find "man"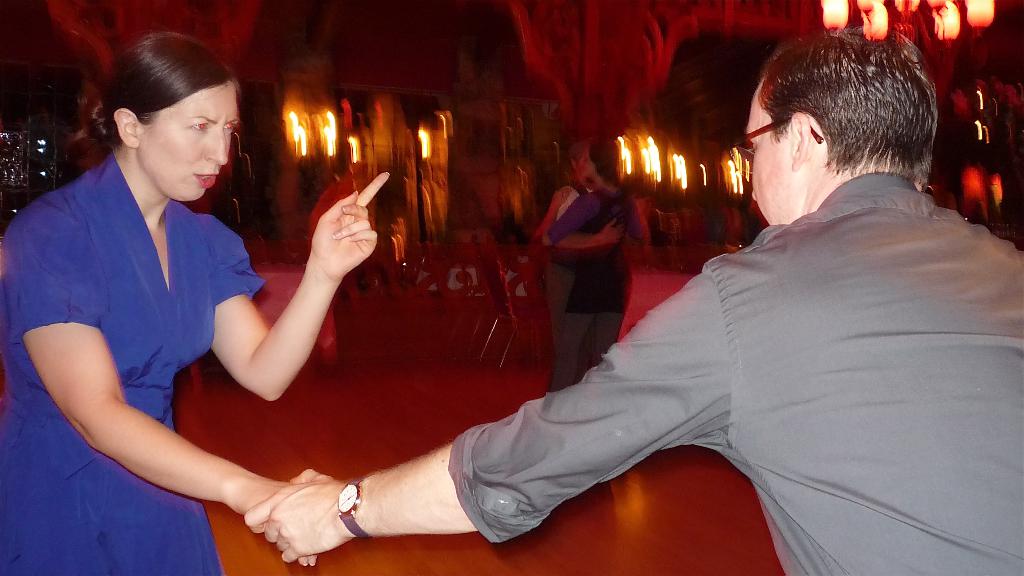
(x1=543, y1=155, x2=631, y2=399)
